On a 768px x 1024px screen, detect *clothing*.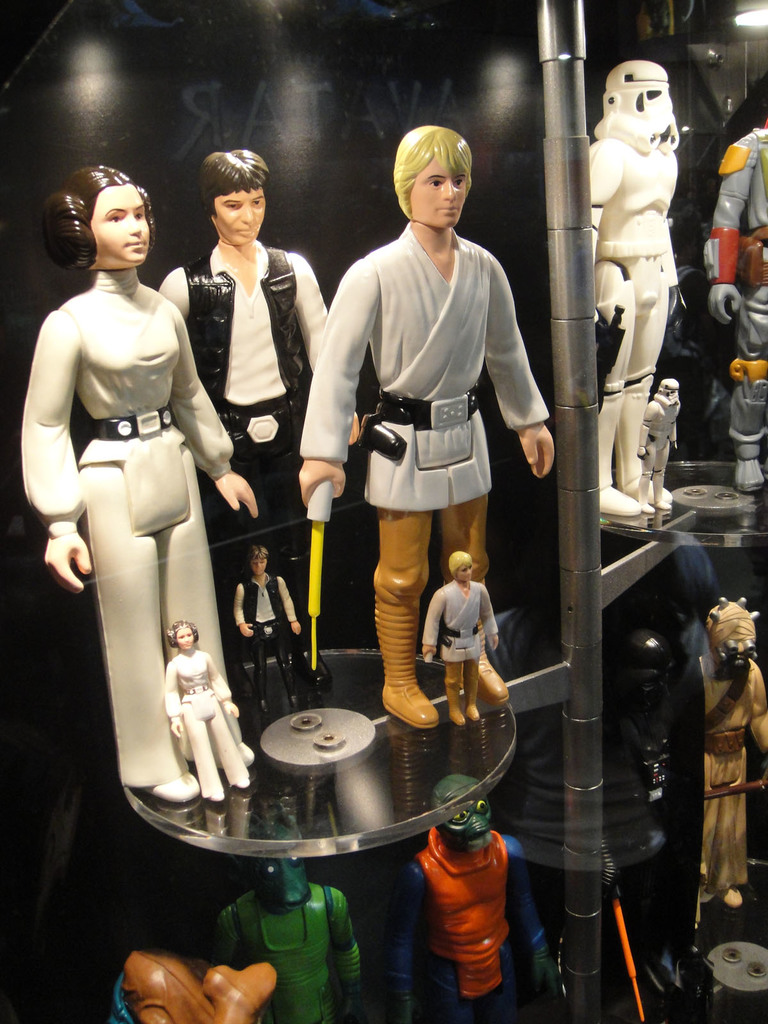
bbox=(151, 242, 328, 599).
